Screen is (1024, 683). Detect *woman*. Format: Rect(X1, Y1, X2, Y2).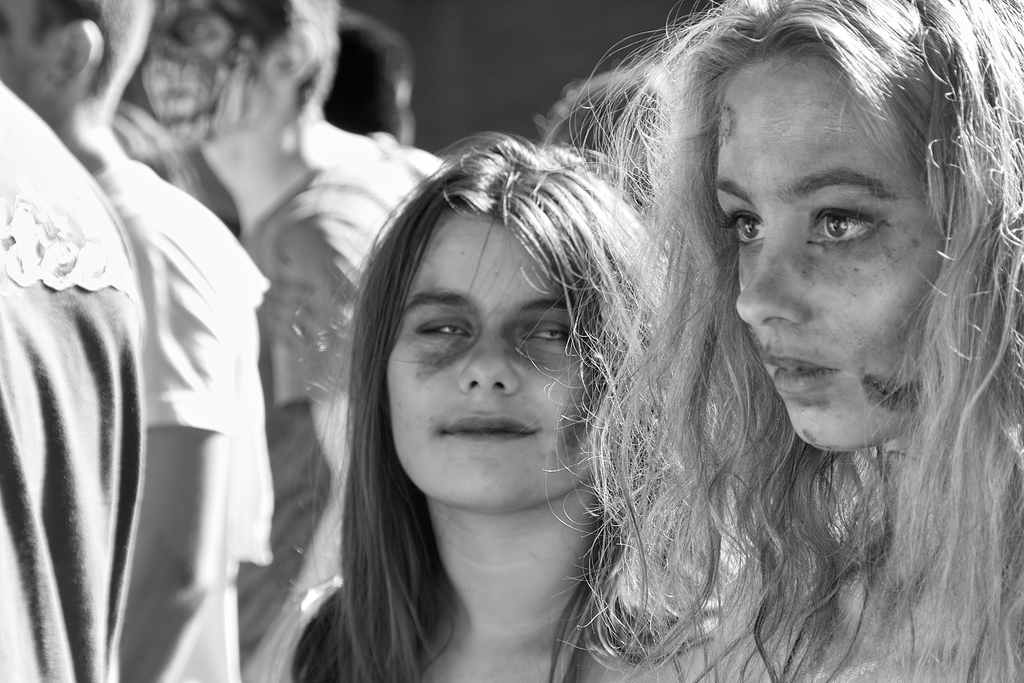
Rect(255, 62, 731, 682).
